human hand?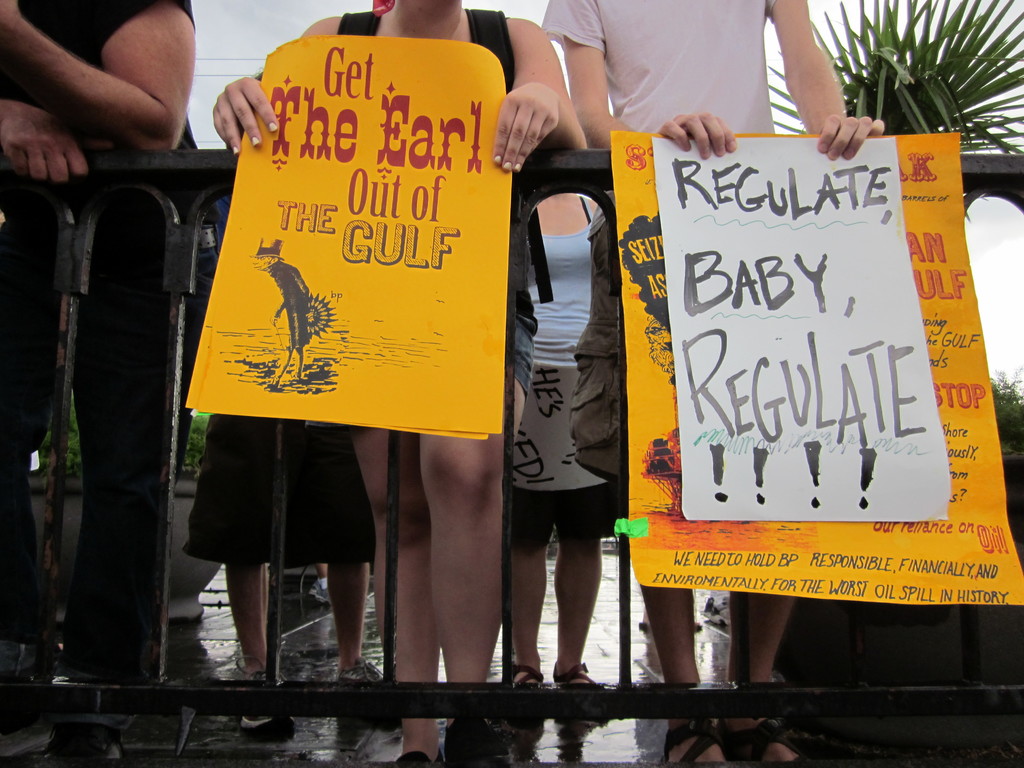
<bbox>0, 98, 117, 188</bbox>
